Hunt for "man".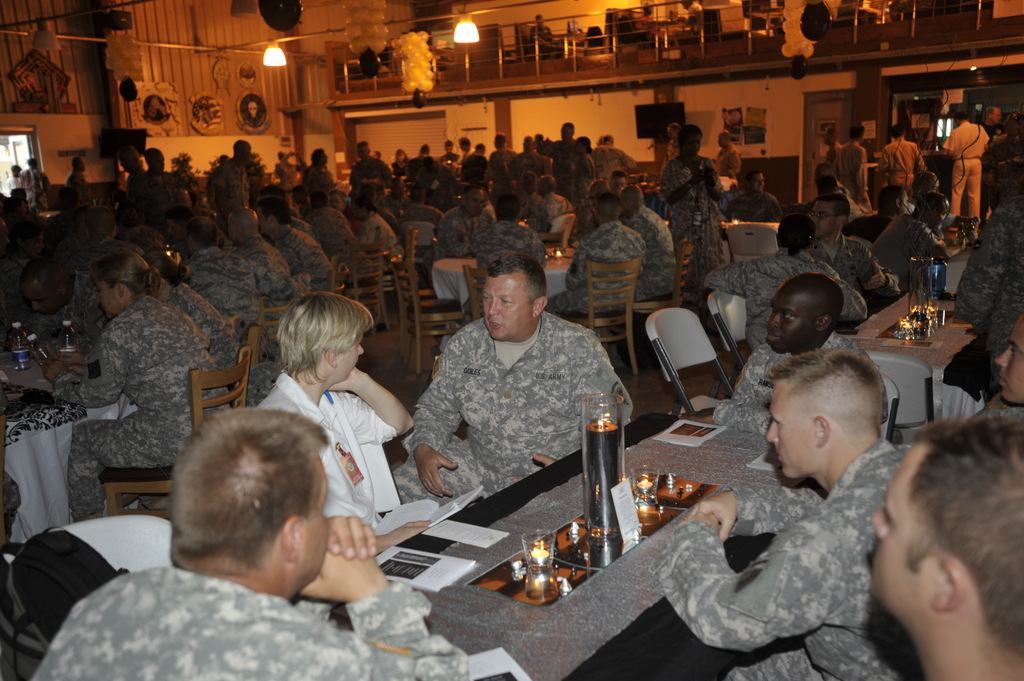
Hunted down at box=[185, 214, 261, 323].
